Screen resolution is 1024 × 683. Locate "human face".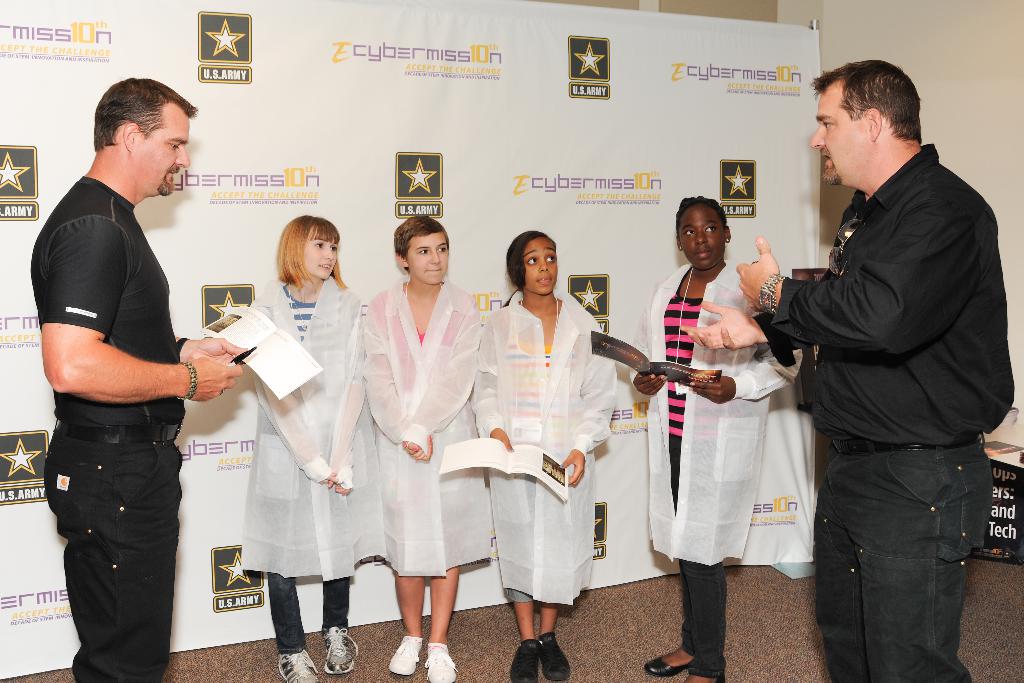
{"left": 522, "top": 236, "right": 559, "bottom": 296}.
